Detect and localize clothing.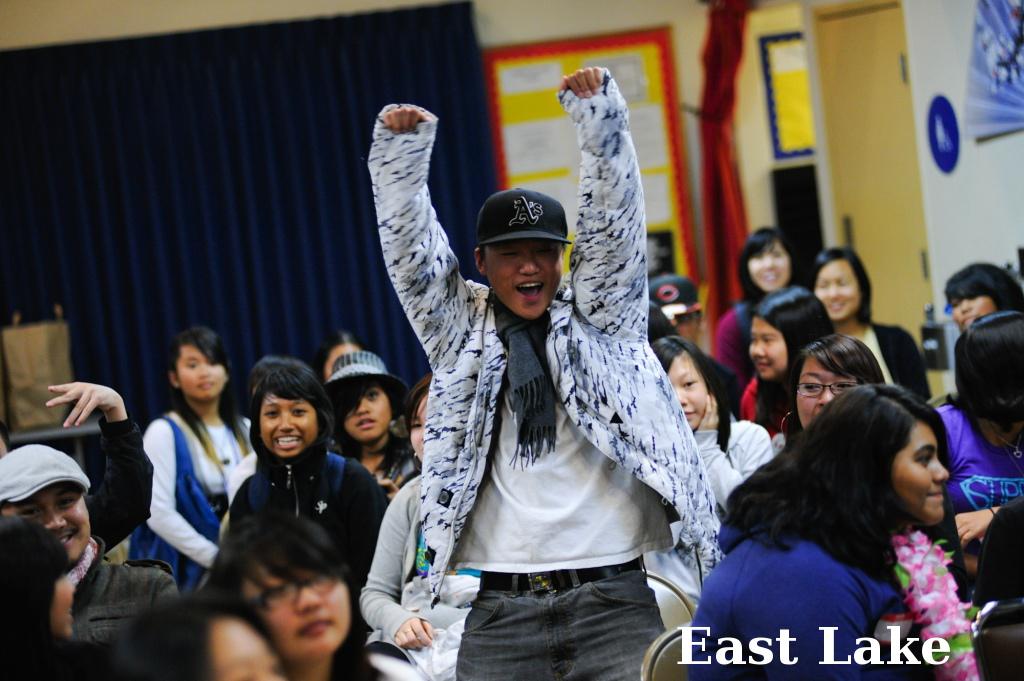
Localized at {"left": 72, "top": 541, "right": 193, "bottom": 678}.
